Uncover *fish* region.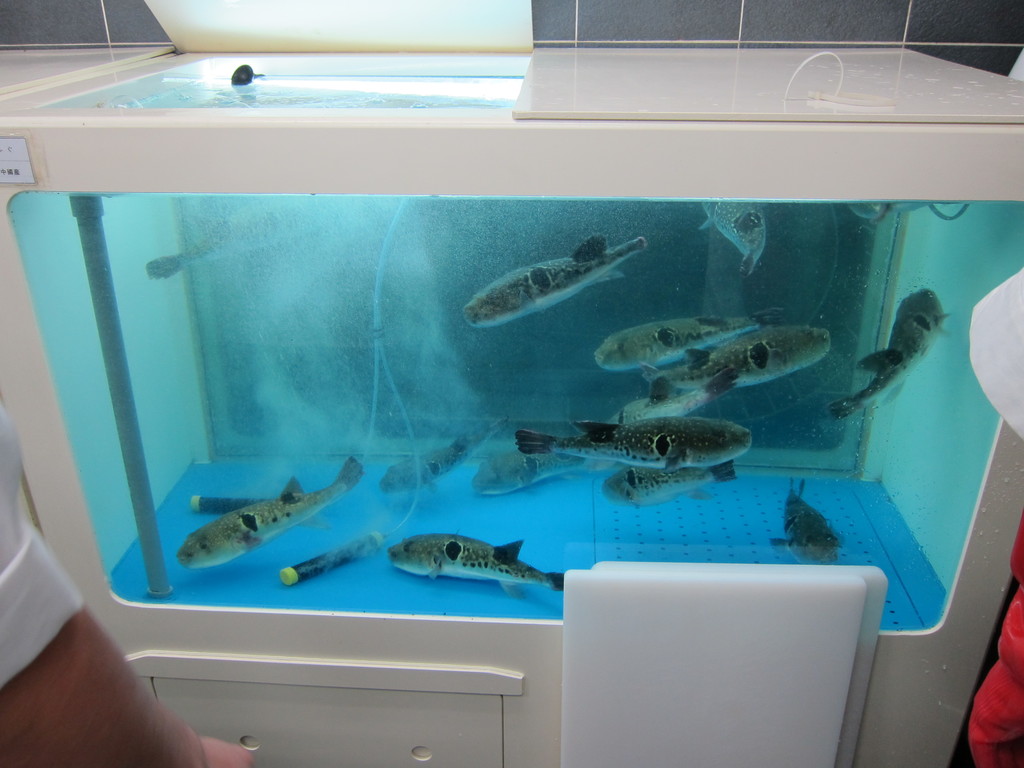
Uncovered: {"x1": 772, "y1": 474, "x2": 852, "y2": 574}.
